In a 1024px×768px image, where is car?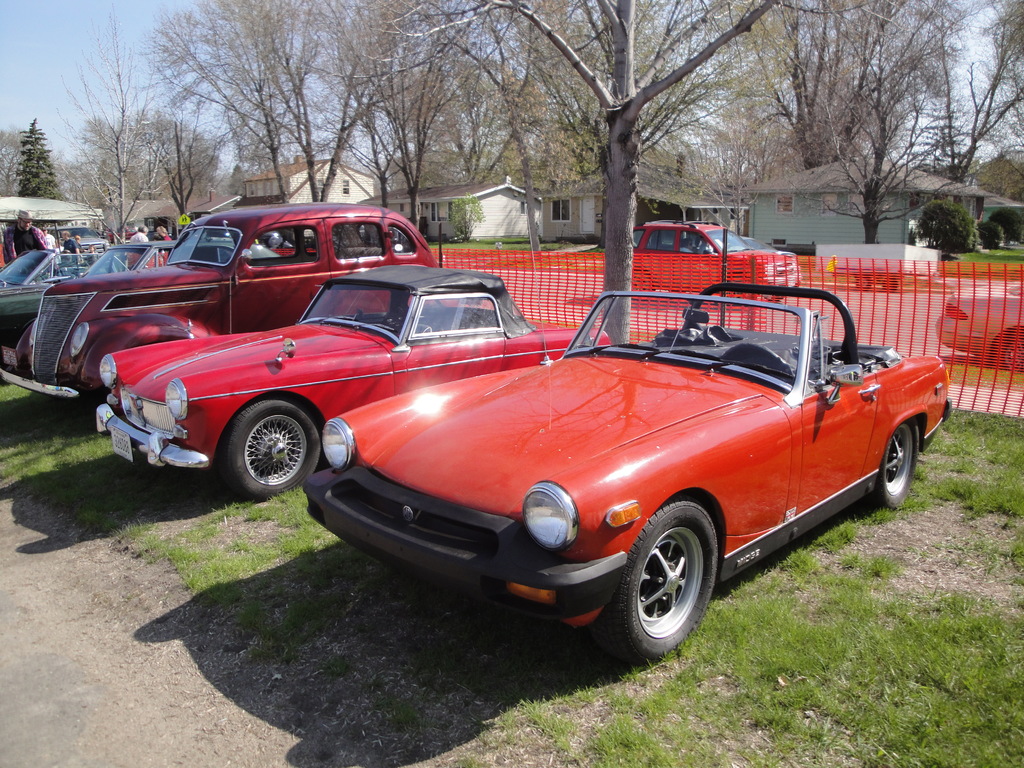
(left=6, top=197, right=451, bottom=401).
